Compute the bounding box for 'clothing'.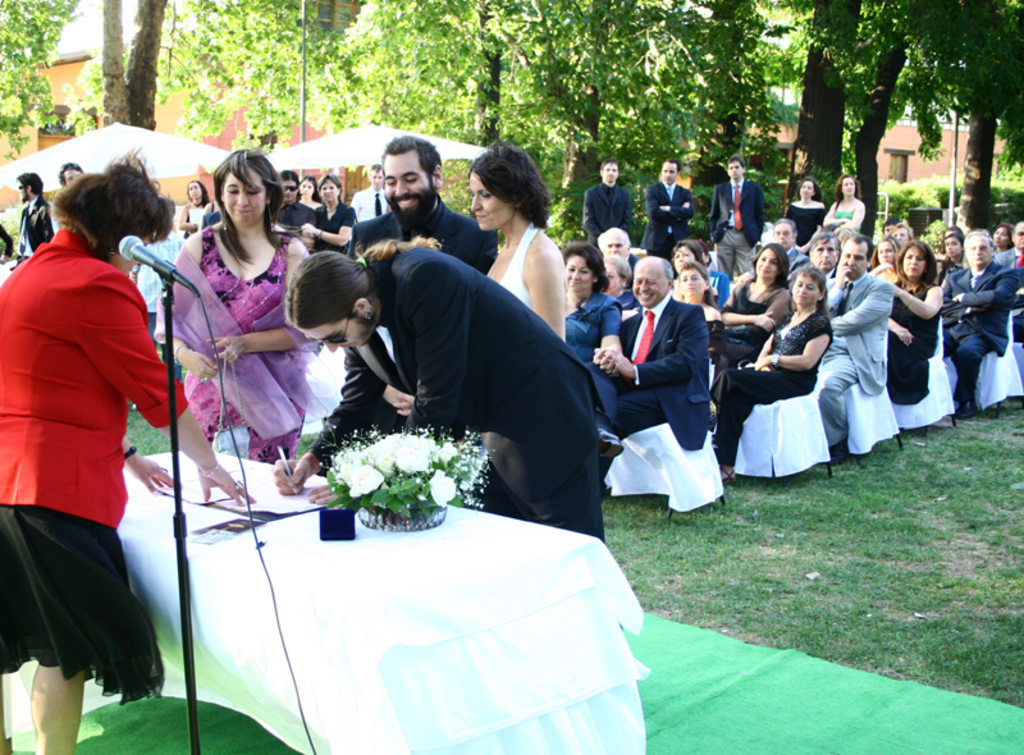
12:184:173:688.
